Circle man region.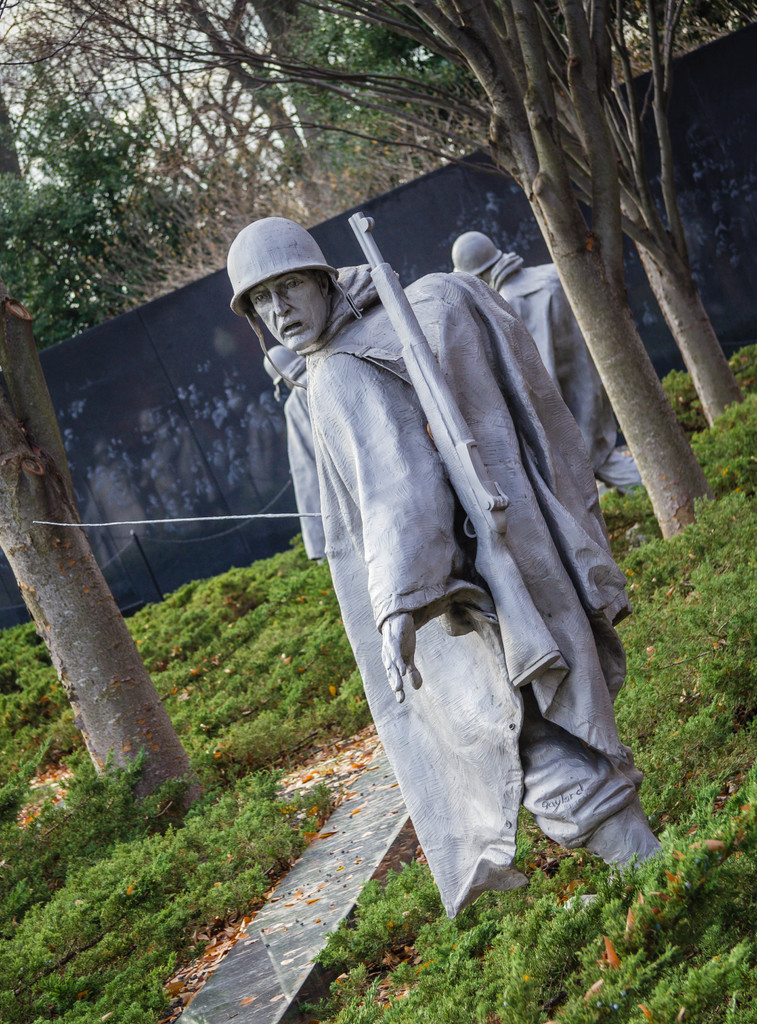
Region: 229:218:671:919.
